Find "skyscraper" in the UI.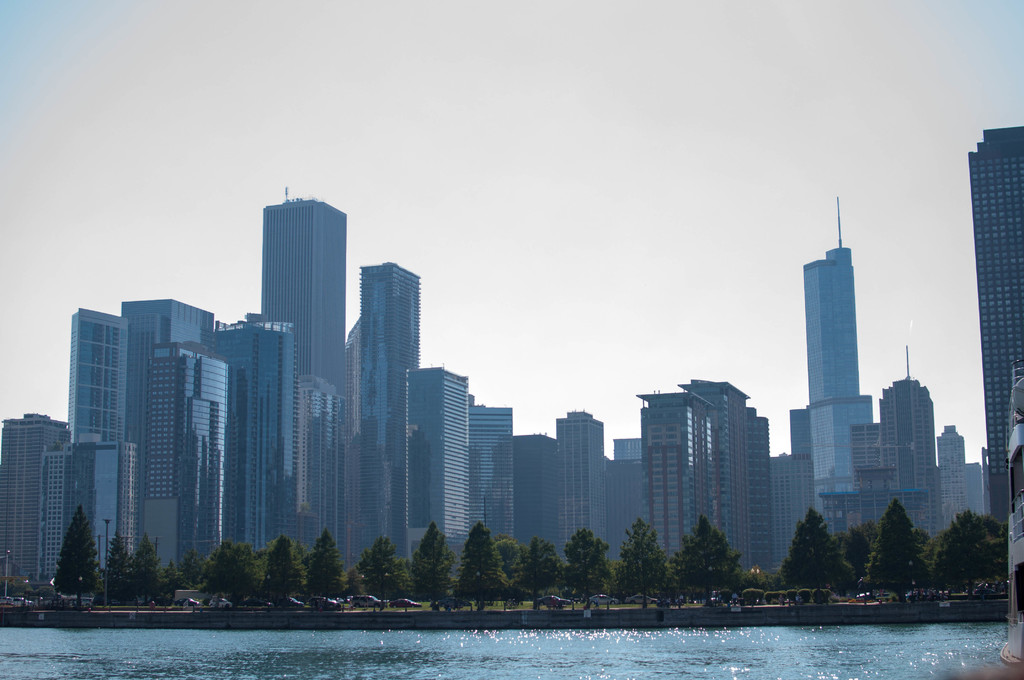
UI element at (351, 264, 427, 566).
